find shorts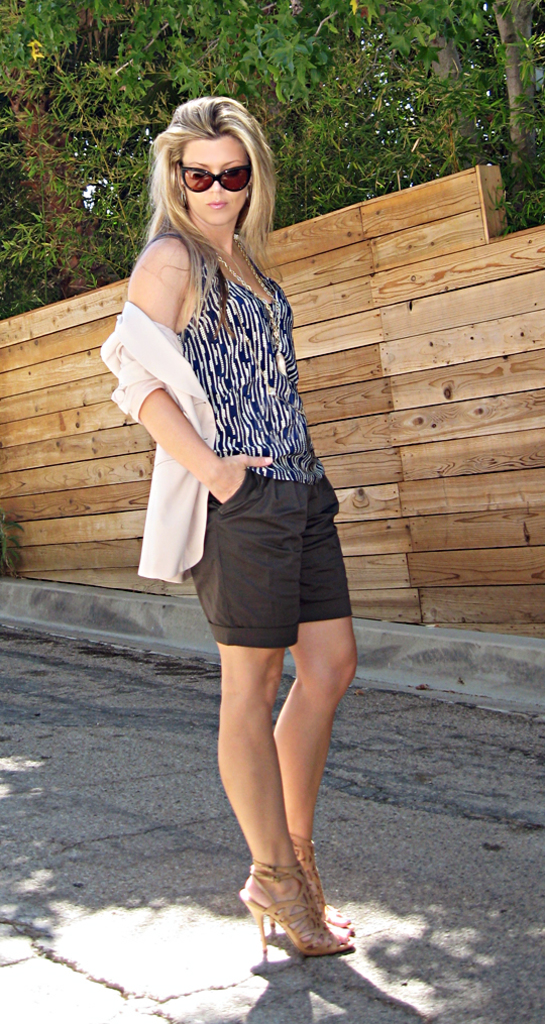
185/465/354/640
